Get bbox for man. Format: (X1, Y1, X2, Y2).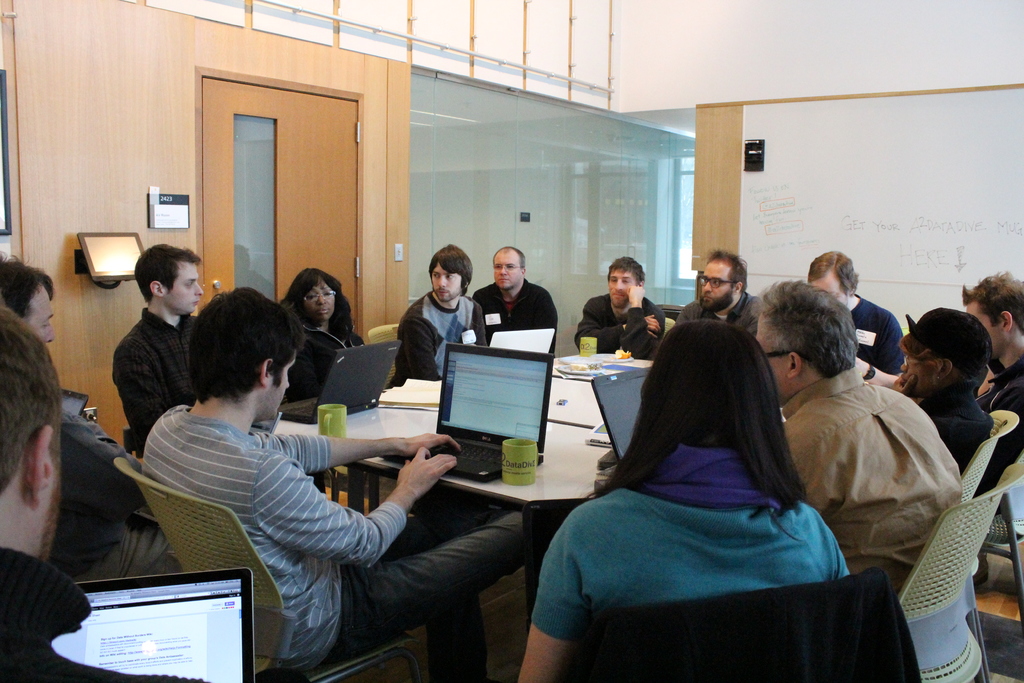
(808, 247, 904, 386).
